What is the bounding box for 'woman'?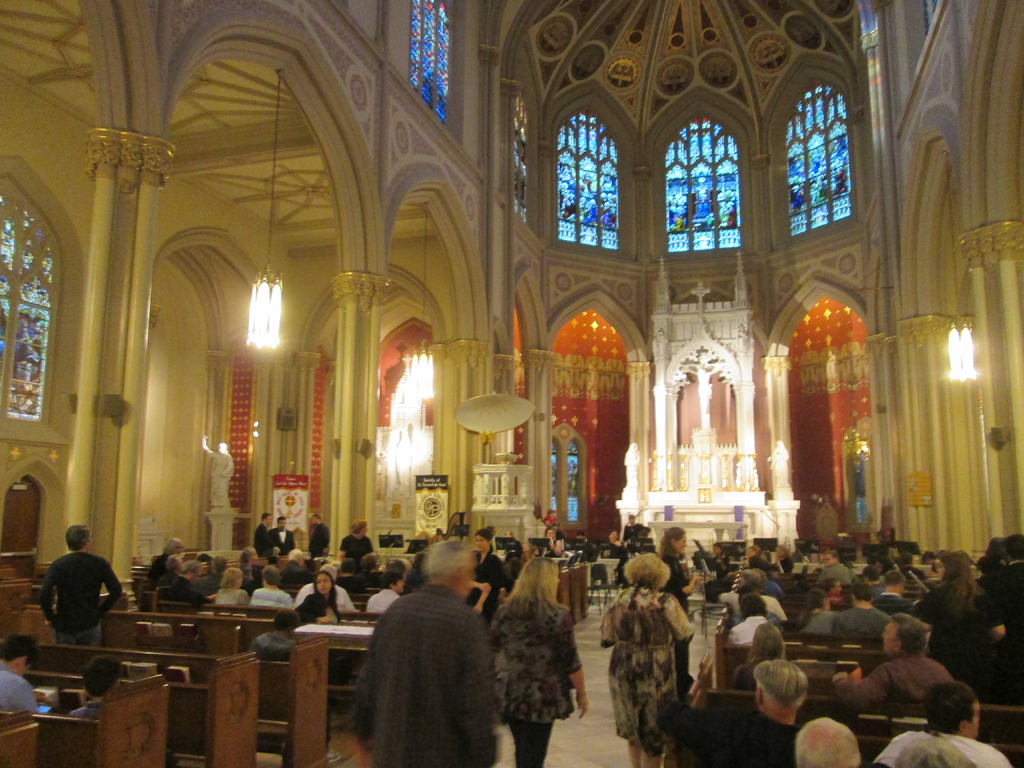
[288, 569, 341, 624].
